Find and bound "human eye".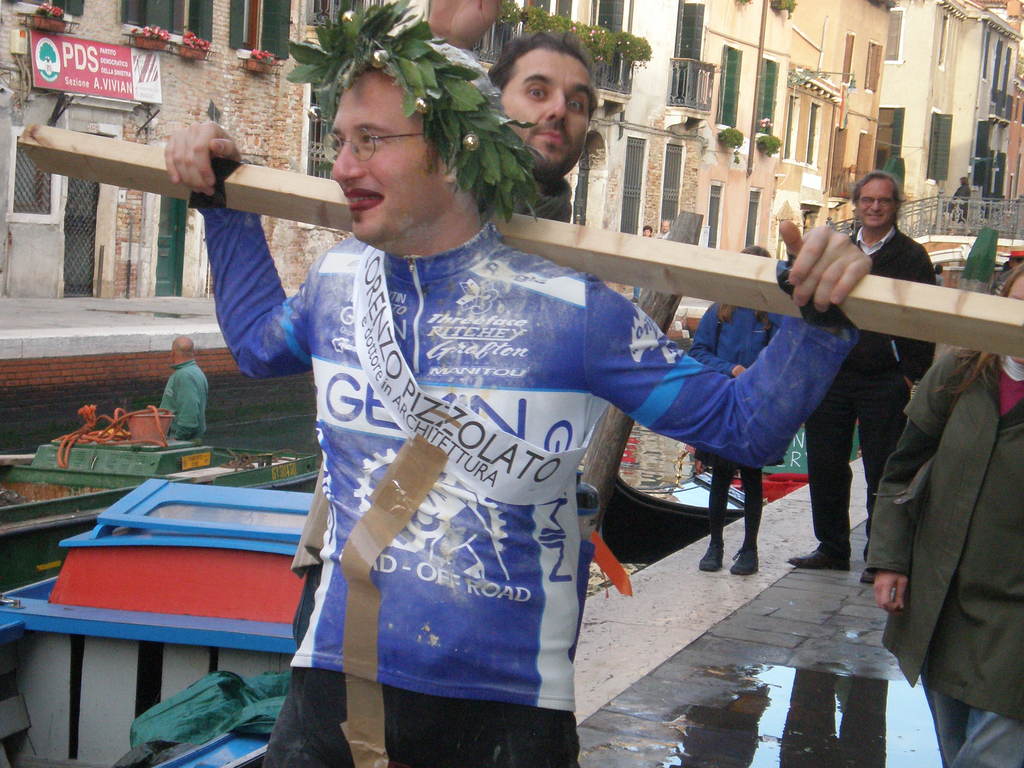
Bound: bbox(565, 97, 584, 113).
